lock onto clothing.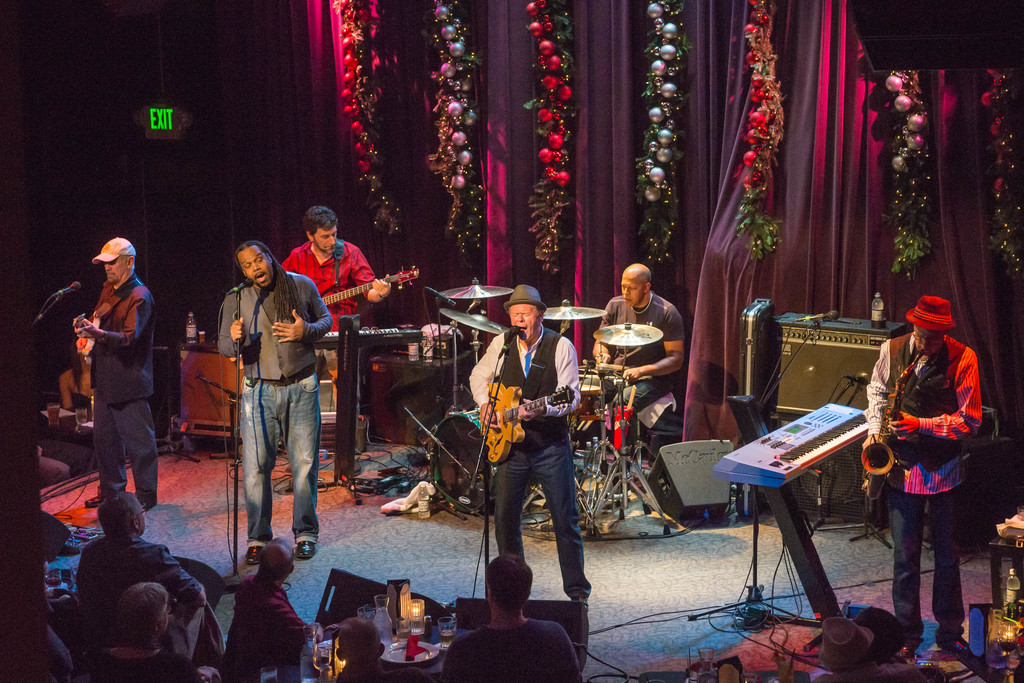
Locked: {"left": 90, "top": 646, "right": 200, "bottom": 682}.
